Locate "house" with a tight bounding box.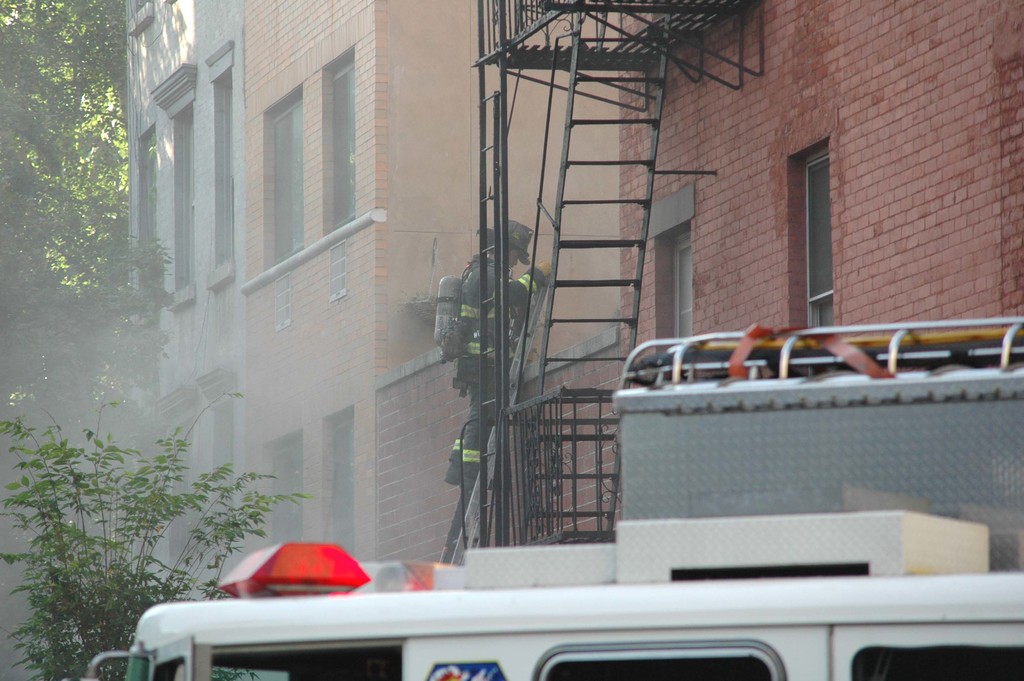
bbox(379, 0, 1023, 569).
